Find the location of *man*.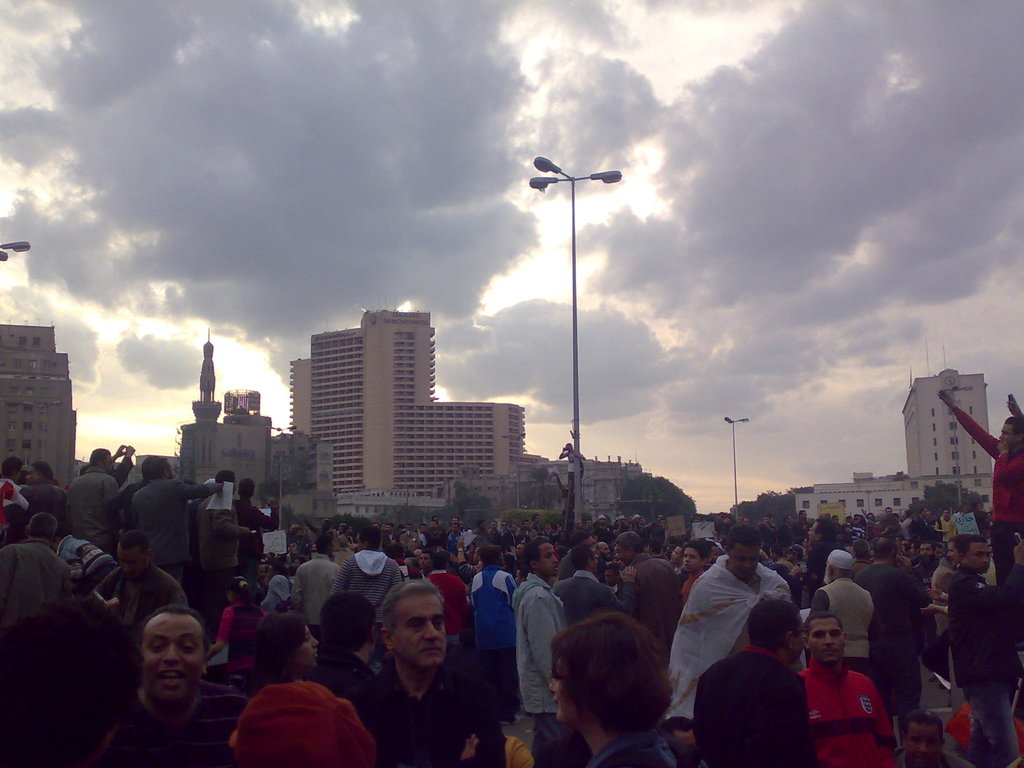
Location: 618 529 680 648.
